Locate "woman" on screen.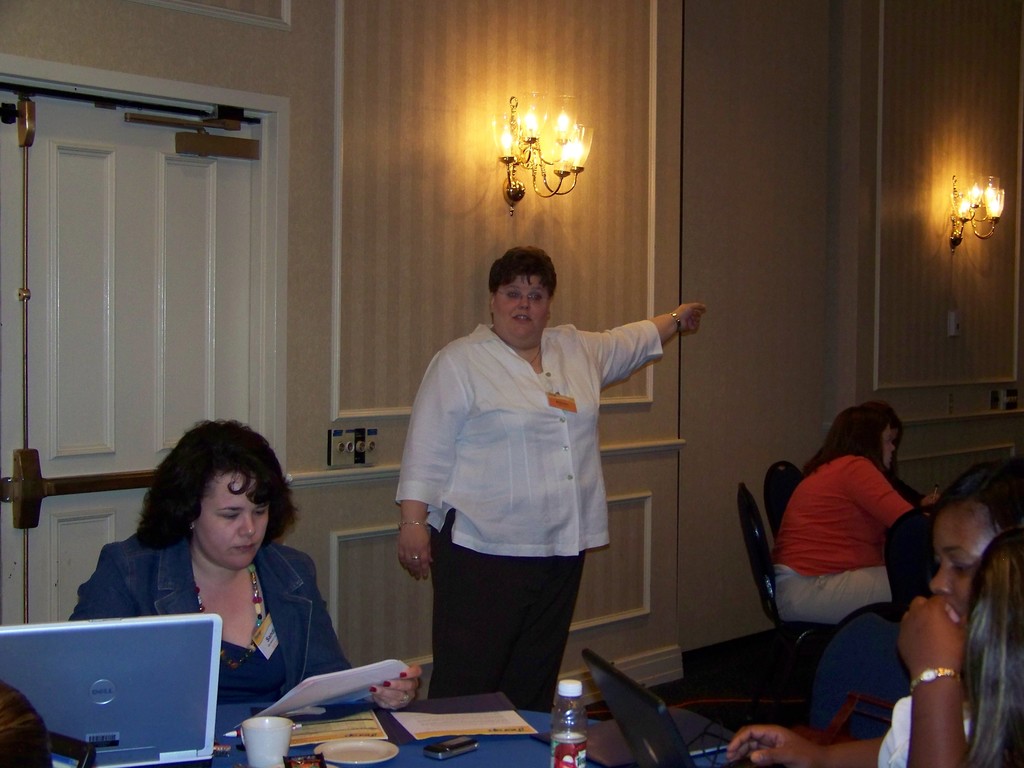
On screen at (61, 413, 422, 711).
